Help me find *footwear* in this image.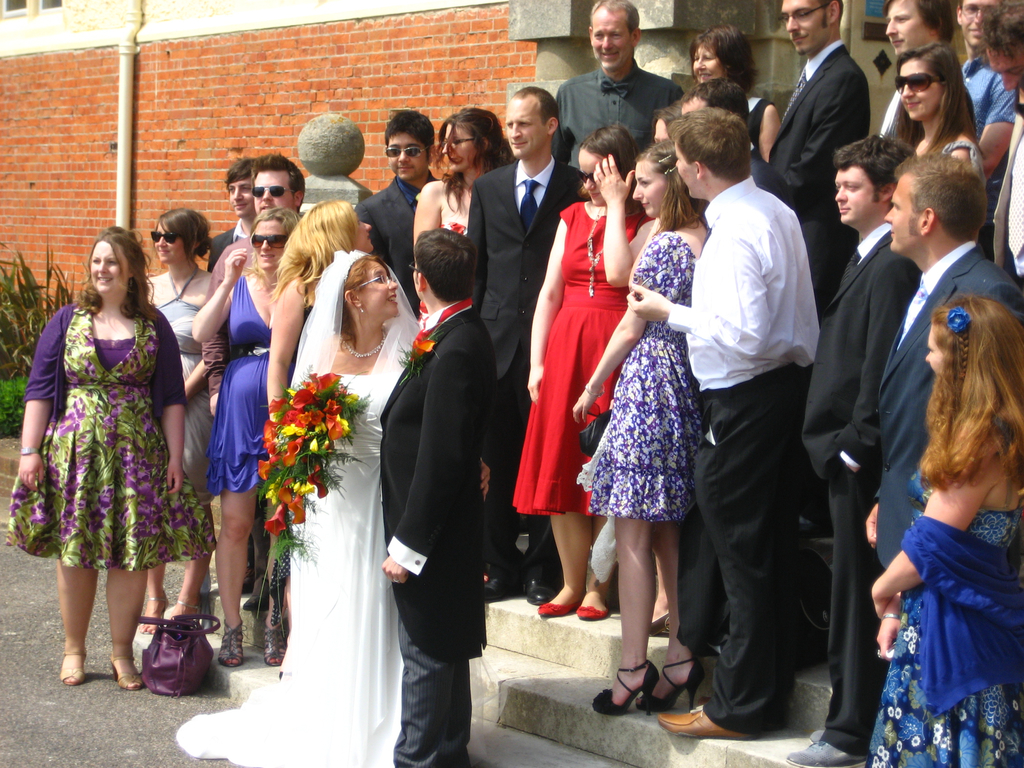
Found it: (785, 733, 868, 767).
